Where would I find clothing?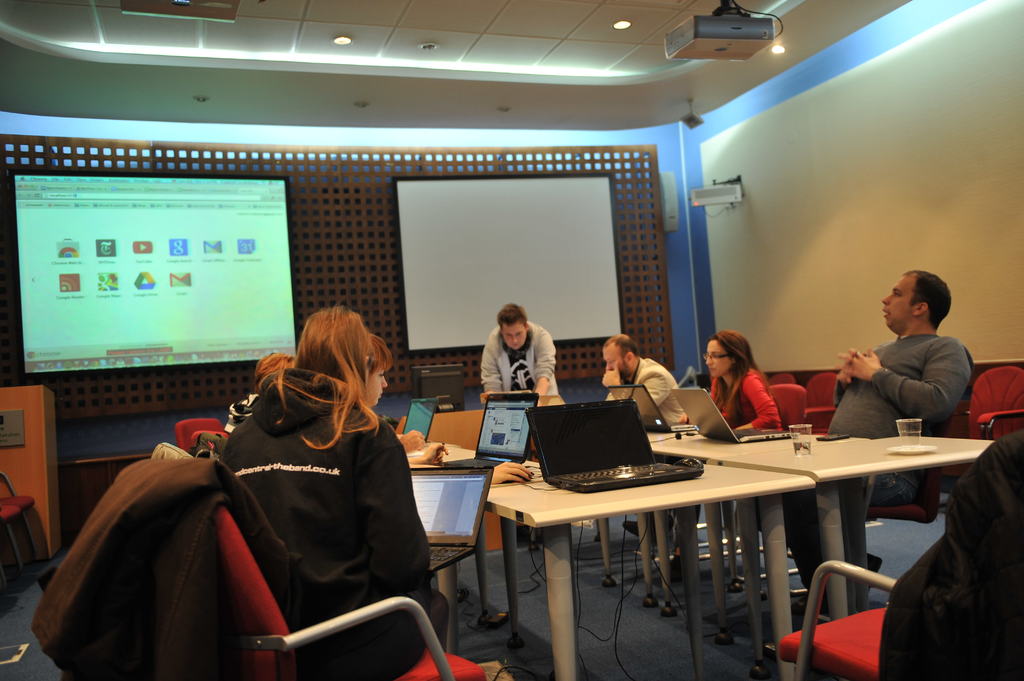
At BBox(605, 356, 686, 431).
